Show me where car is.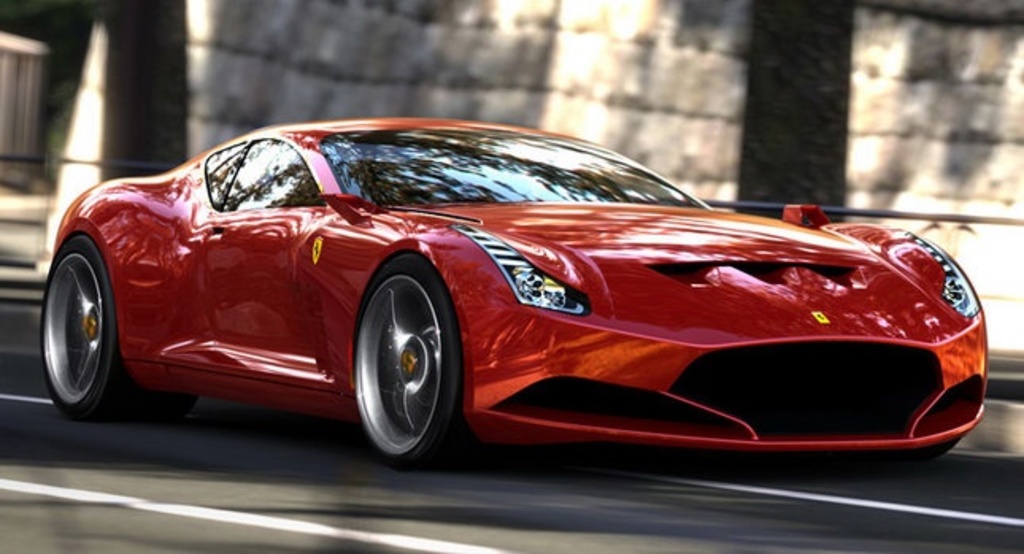
car is at left=40, top=113, right=992, bottom=471.
